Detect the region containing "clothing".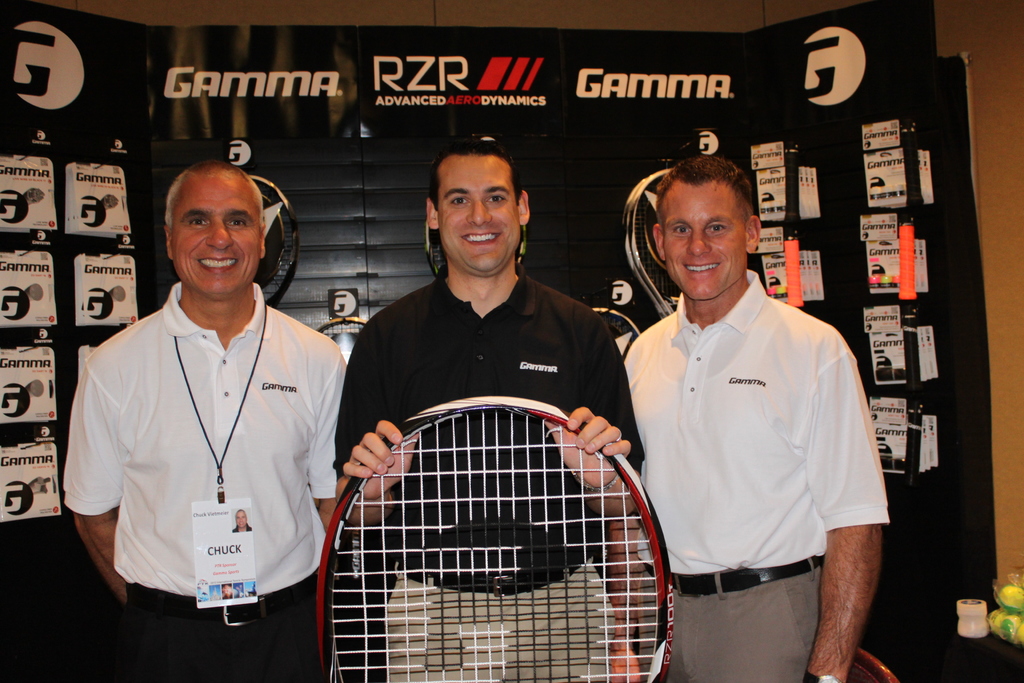
BBox(380, 583, 623, 682).
